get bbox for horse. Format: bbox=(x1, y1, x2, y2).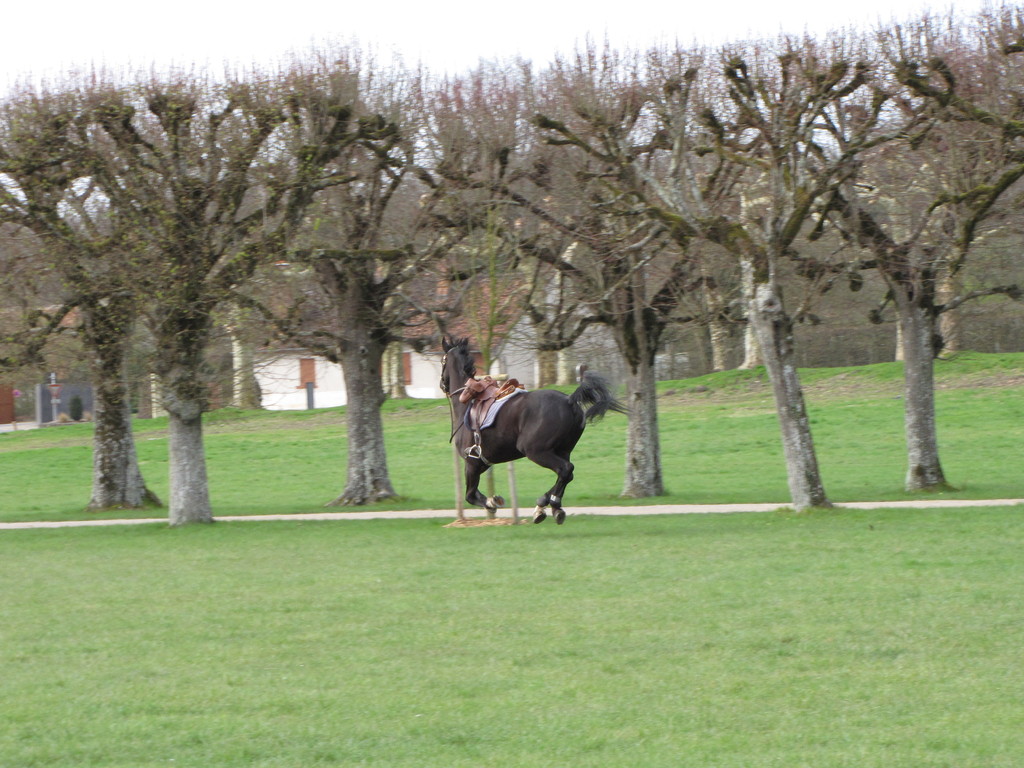
bbox=(439, 339, 625, 529).
